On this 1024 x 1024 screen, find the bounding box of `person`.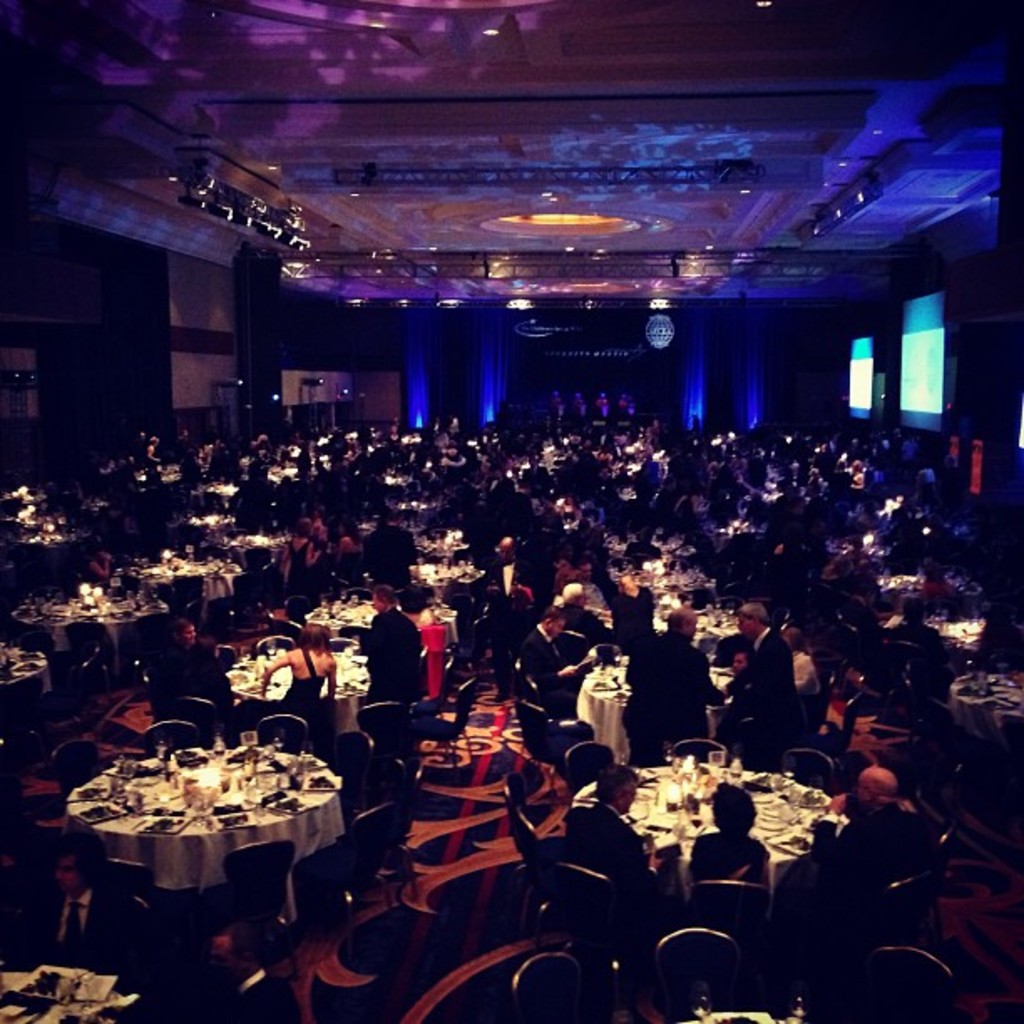
Bounding box: box(360, 581, 422, 701).
